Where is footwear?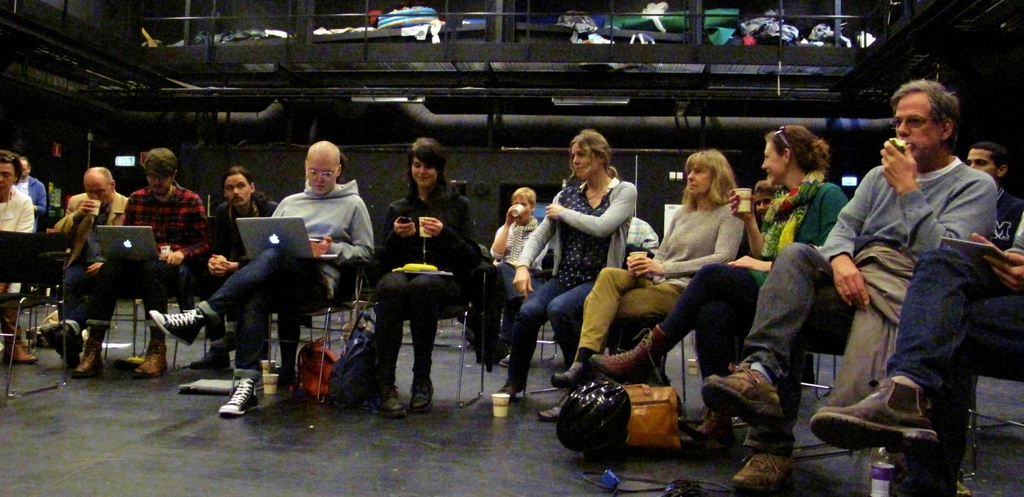
crop(4, 338, 38, 364).
